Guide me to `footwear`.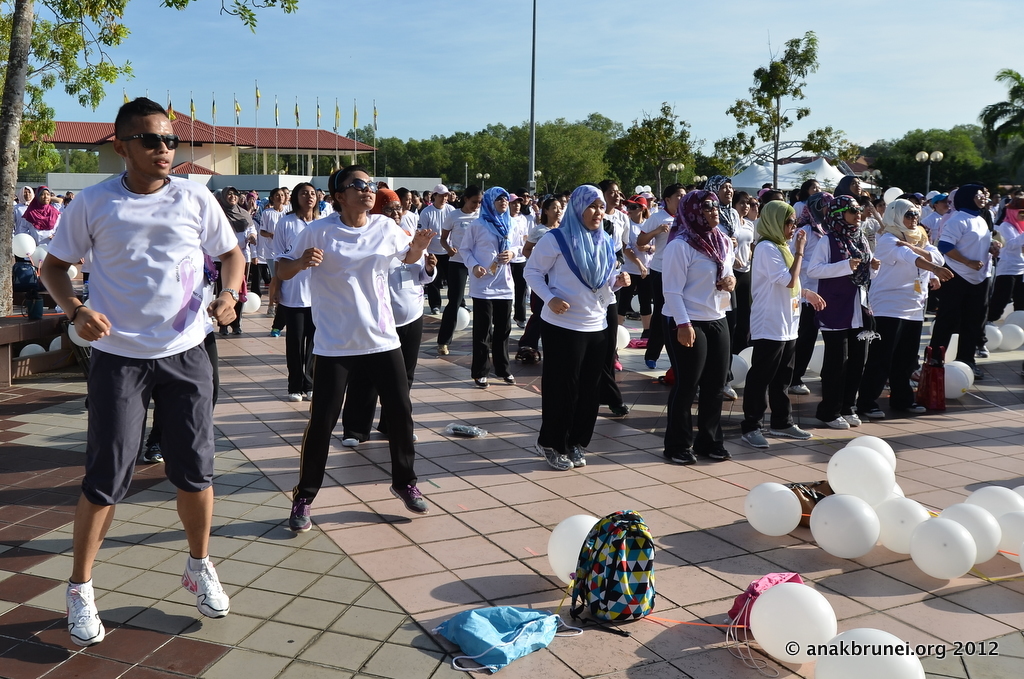
Guidance: 770 419 809 439.
